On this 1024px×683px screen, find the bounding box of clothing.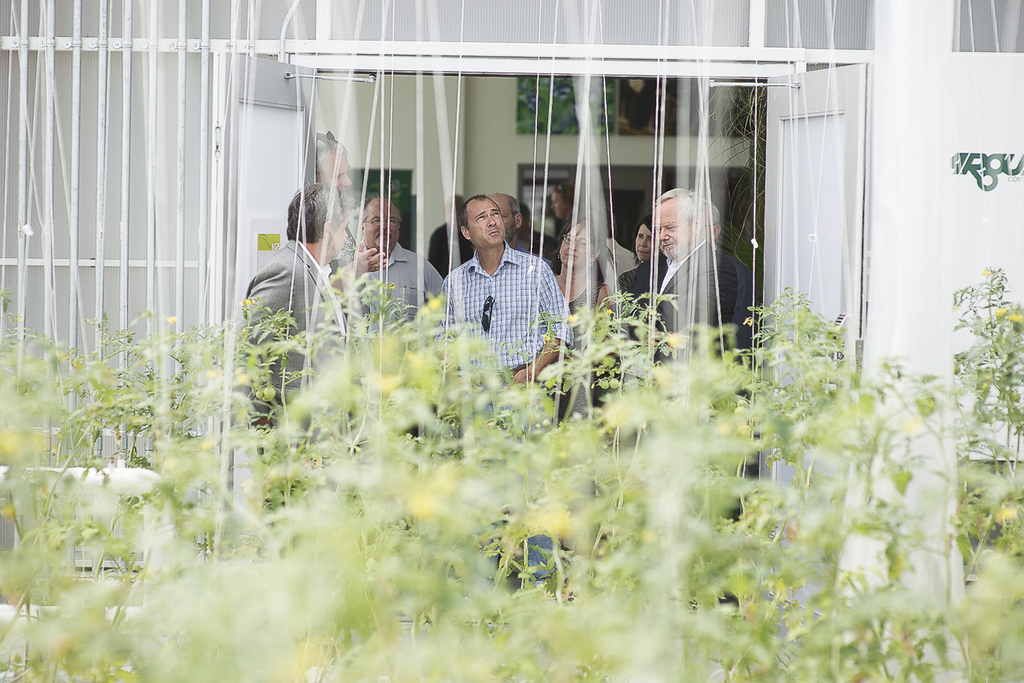
Bounding box: bbox=[443, 238, 571, 591].
